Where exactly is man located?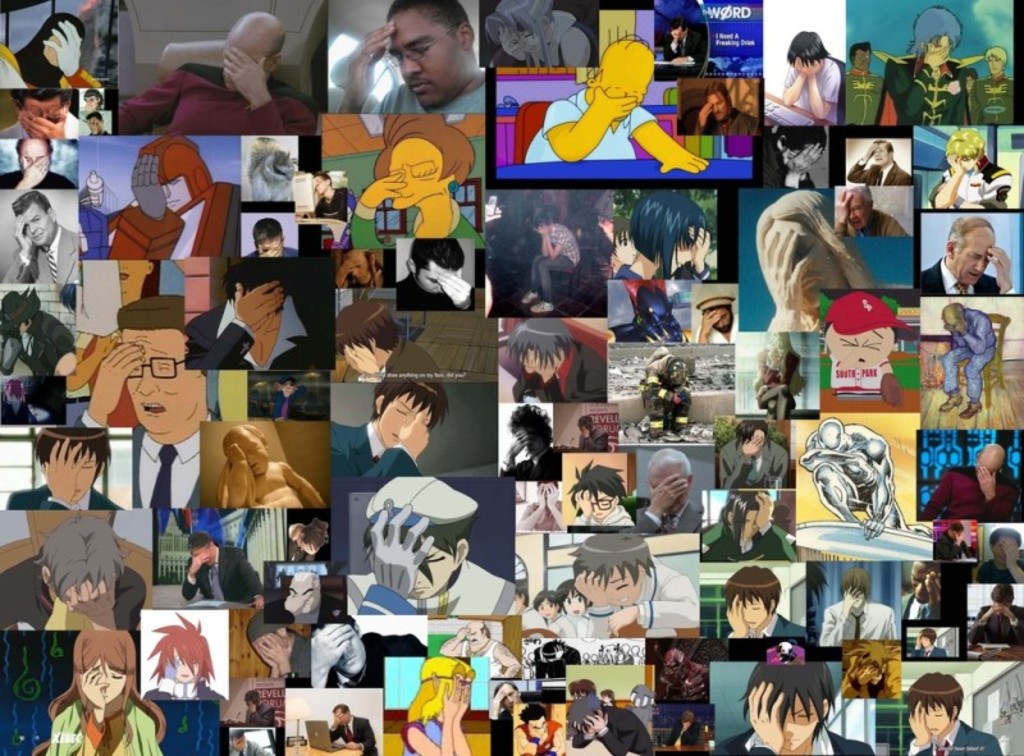
Its bounding box is [78,87,102,109].
